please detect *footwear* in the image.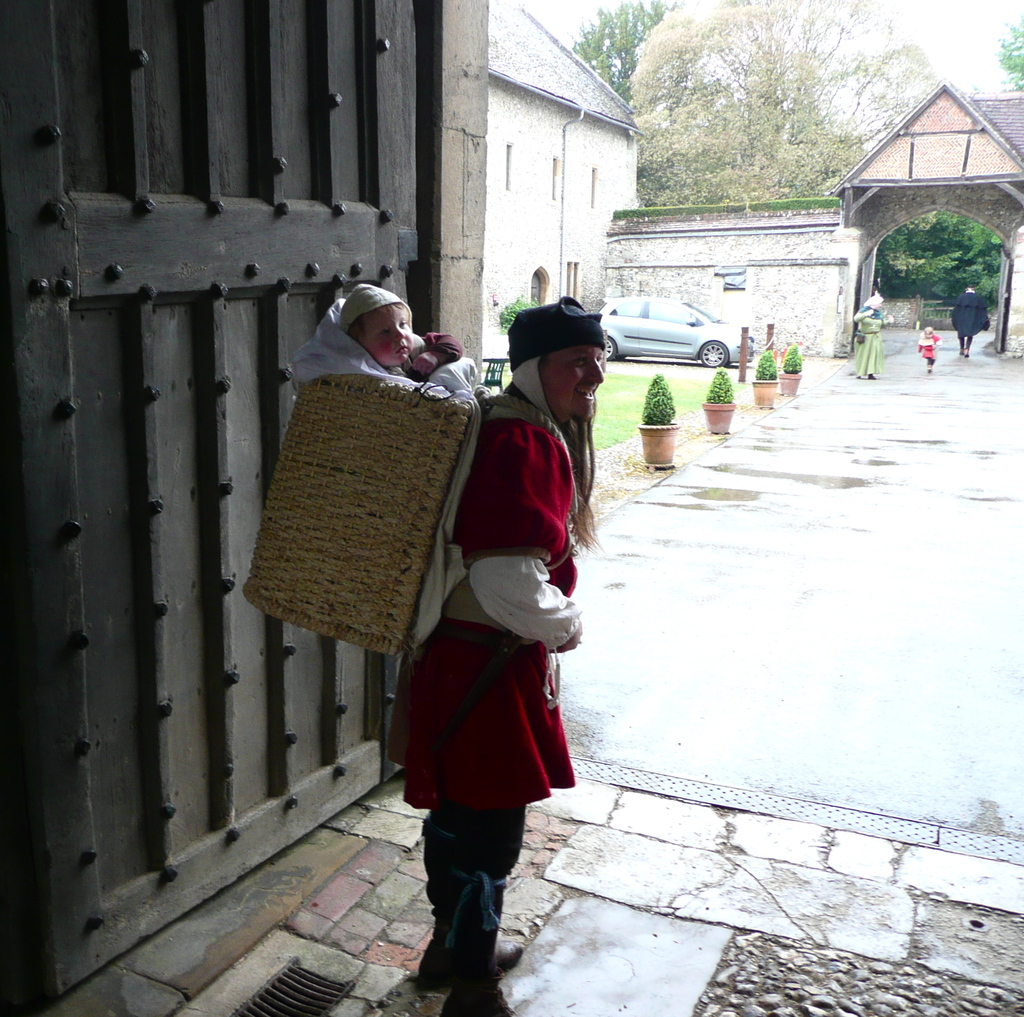
{"x1": 442, "y1": 979, "x2": 521, "y2": 1016}.
